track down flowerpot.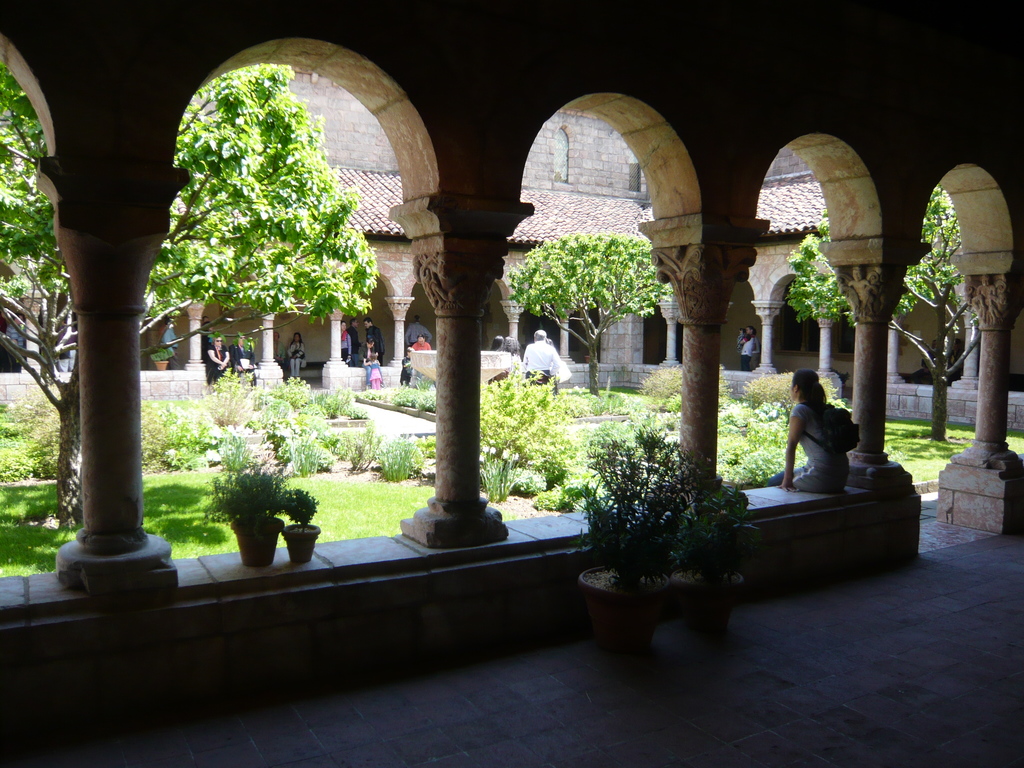
Tracked to 225,515,282,584.
